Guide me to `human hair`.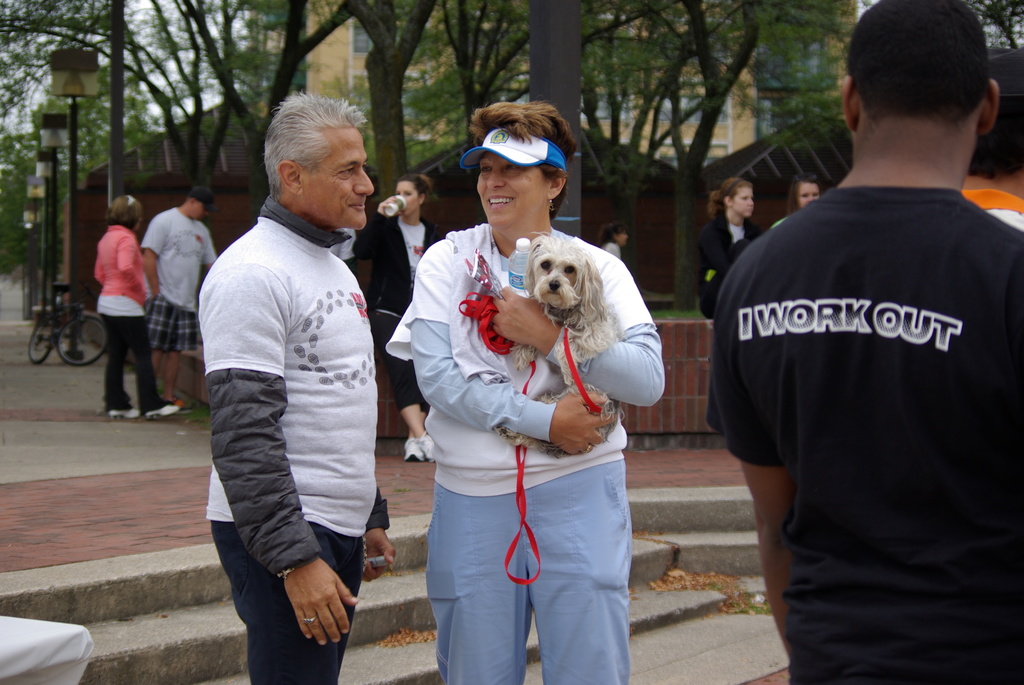
Guidance: region(790, 176, 818, 214).
